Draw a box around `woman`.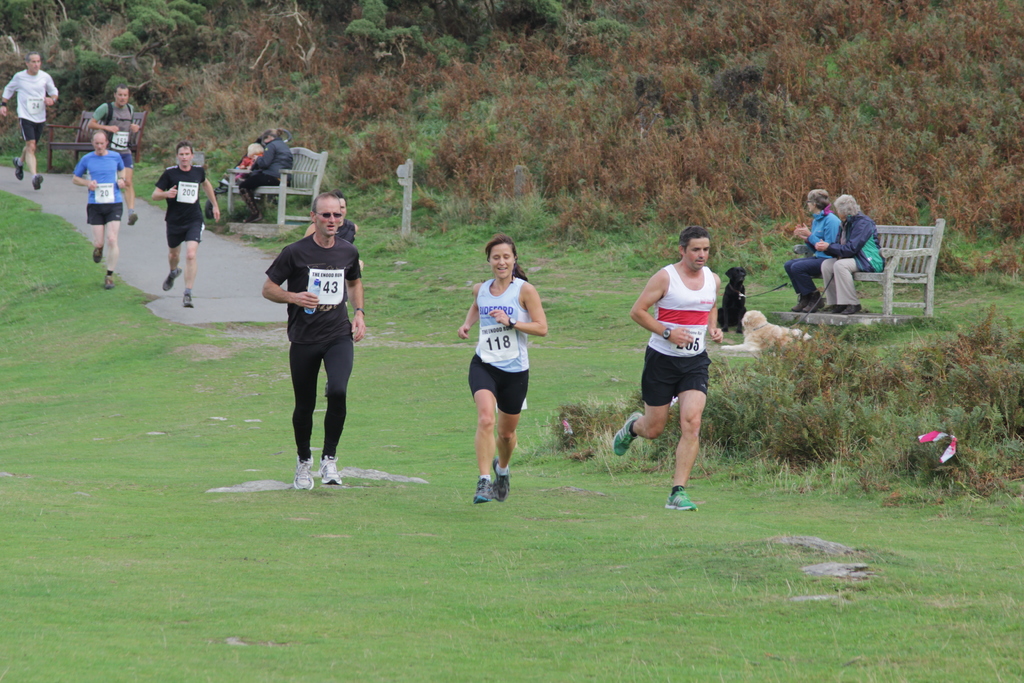
(458, 243, 555, 507).
